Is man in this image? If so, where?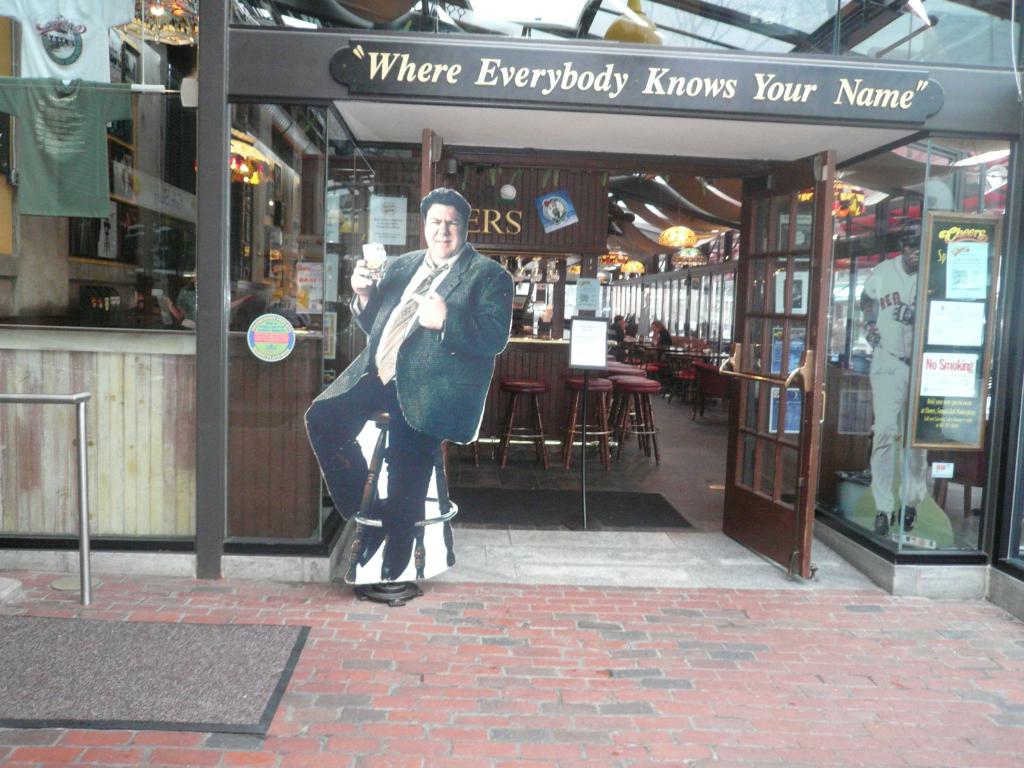
Yes, at x1=607 y1=315 x2=626 y2=364.
